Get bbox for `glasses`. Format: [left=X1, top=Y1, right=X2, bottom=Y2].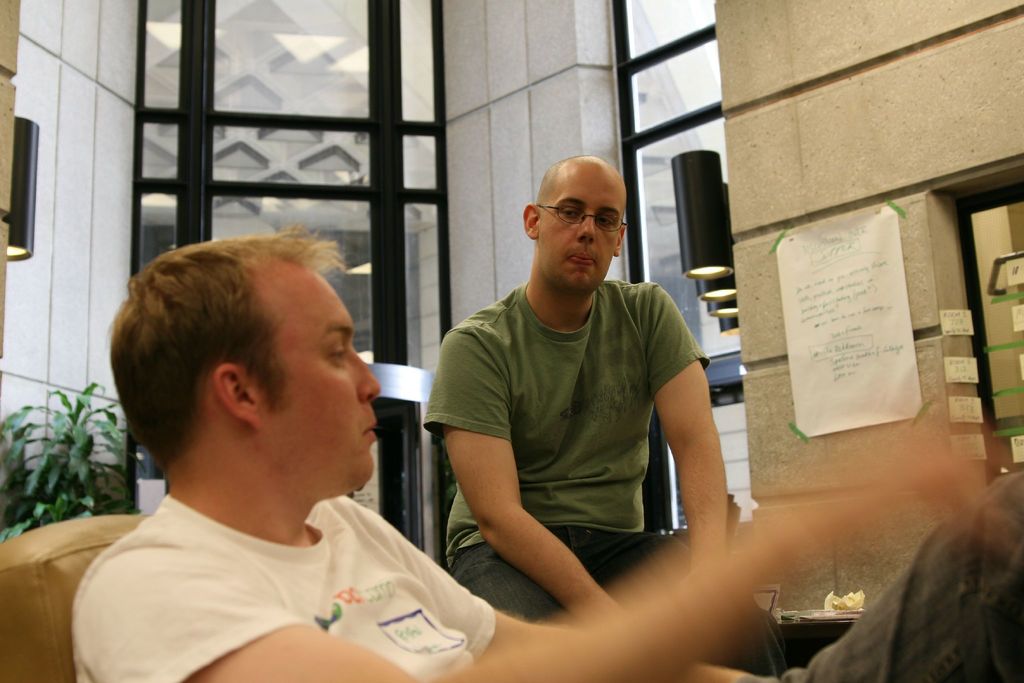
[left=534, top=199, right=632, bottom=230].
